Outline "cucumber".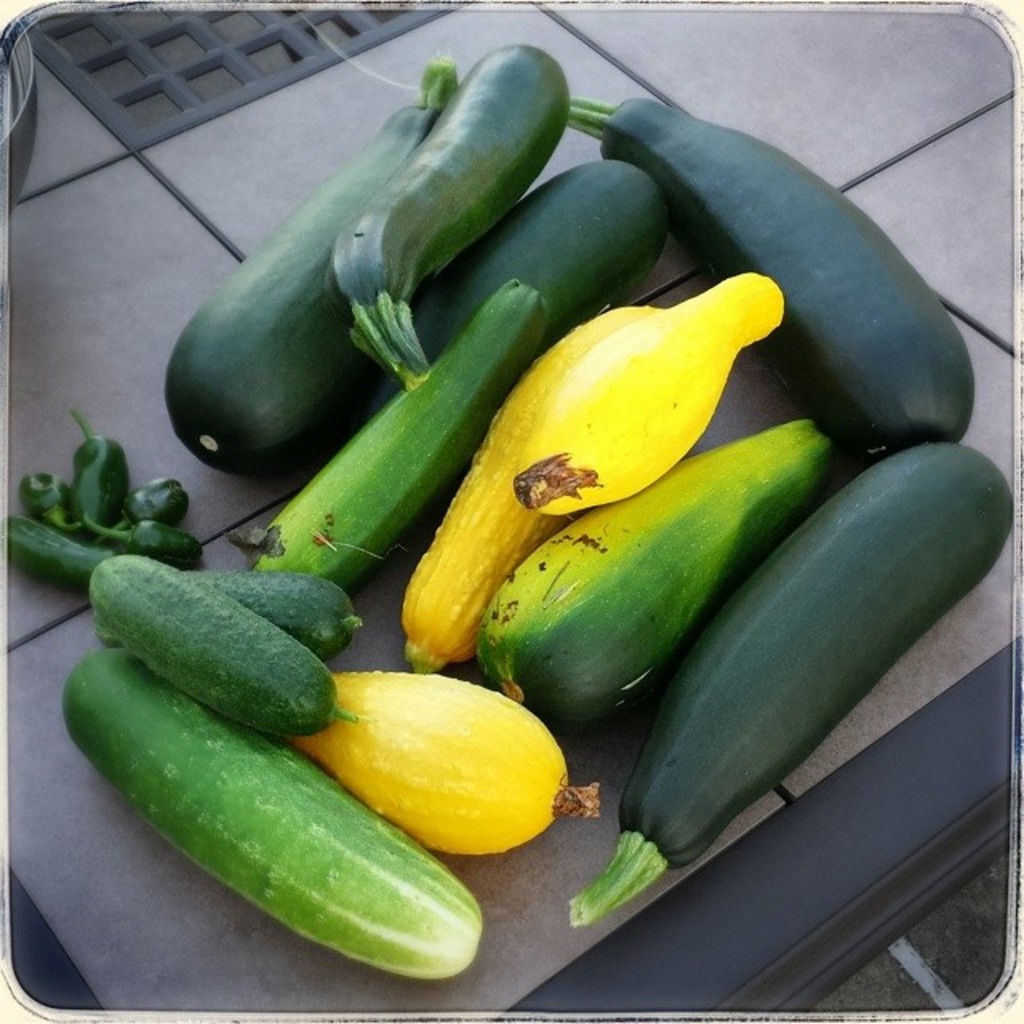
Outline: [x1=82, y1=688, x2=466, y2=974].
